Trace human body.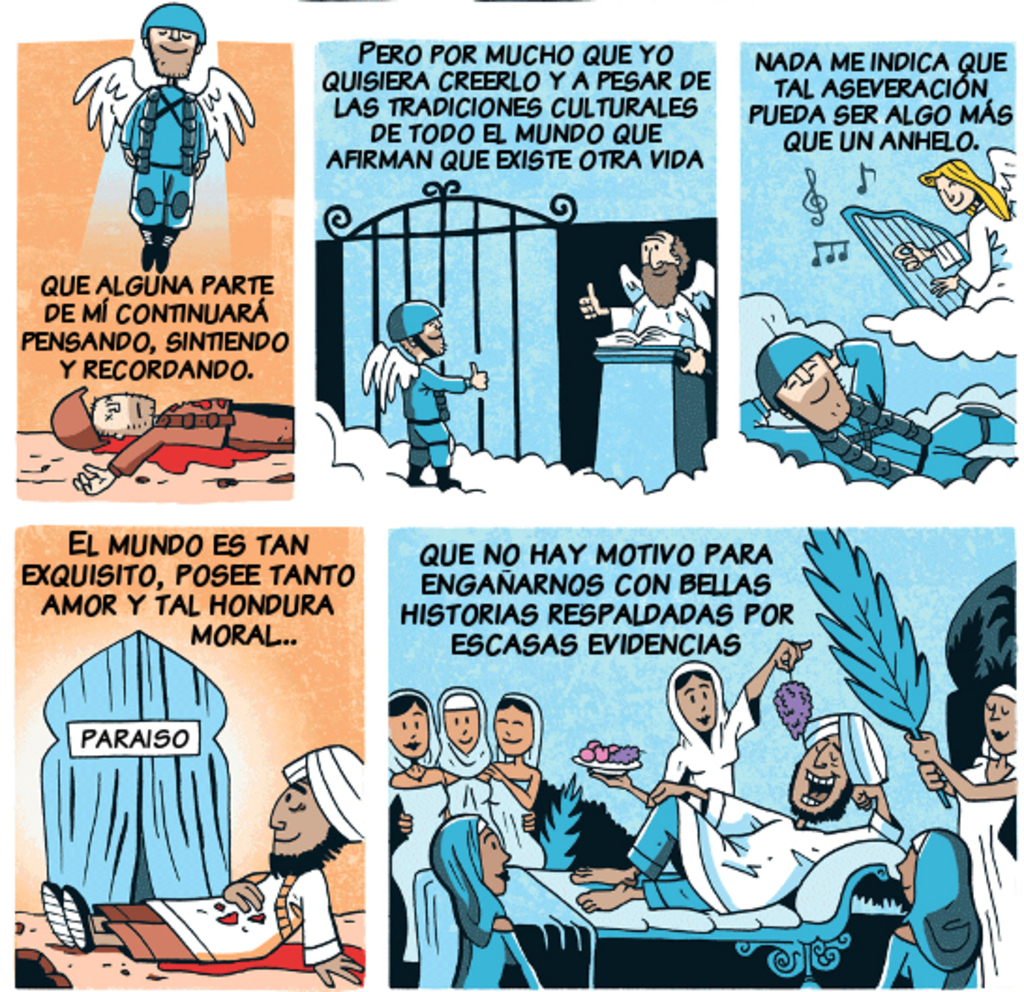
Traced to <box>739,336,1020,480</box>.
